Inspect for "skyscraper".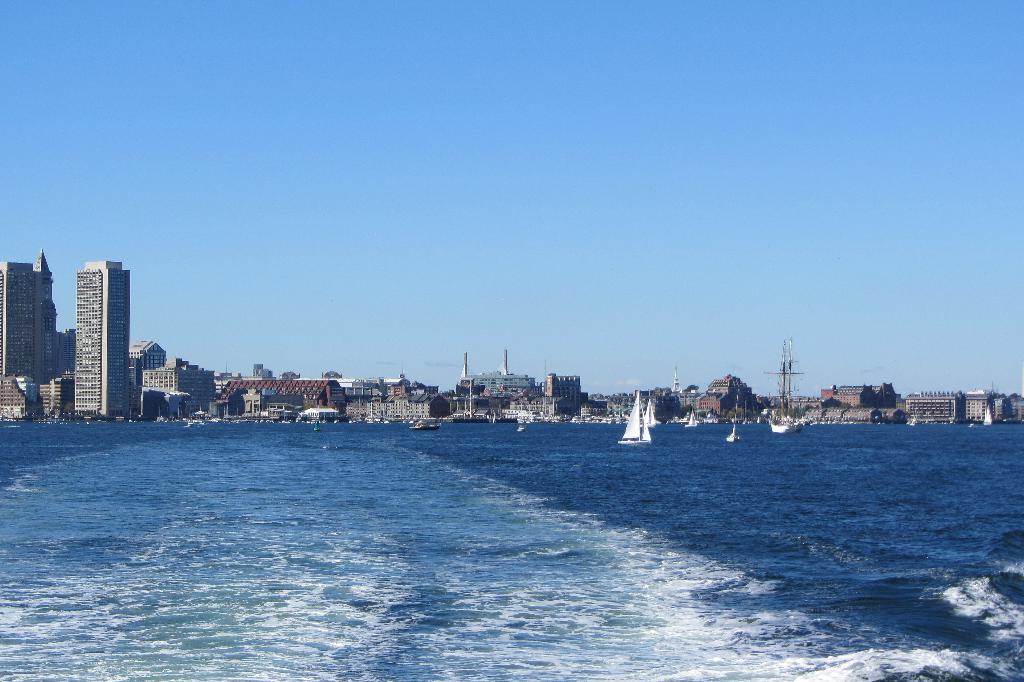
Inspection: region(0, 260, 35, 385).
